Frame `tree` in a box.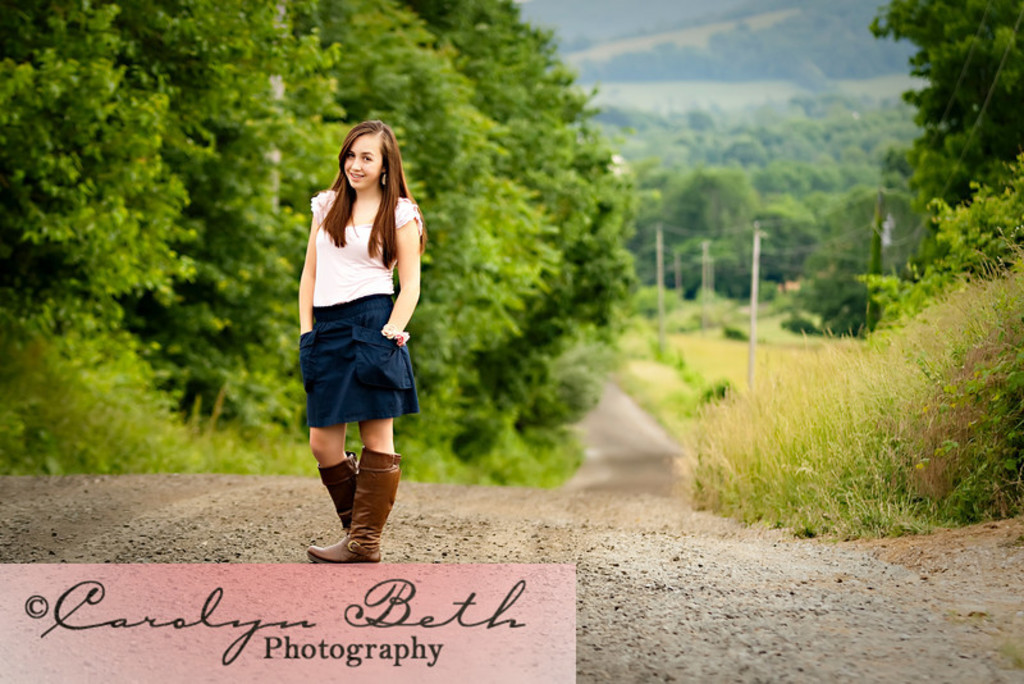
locate(129, 0, 358, 418).
